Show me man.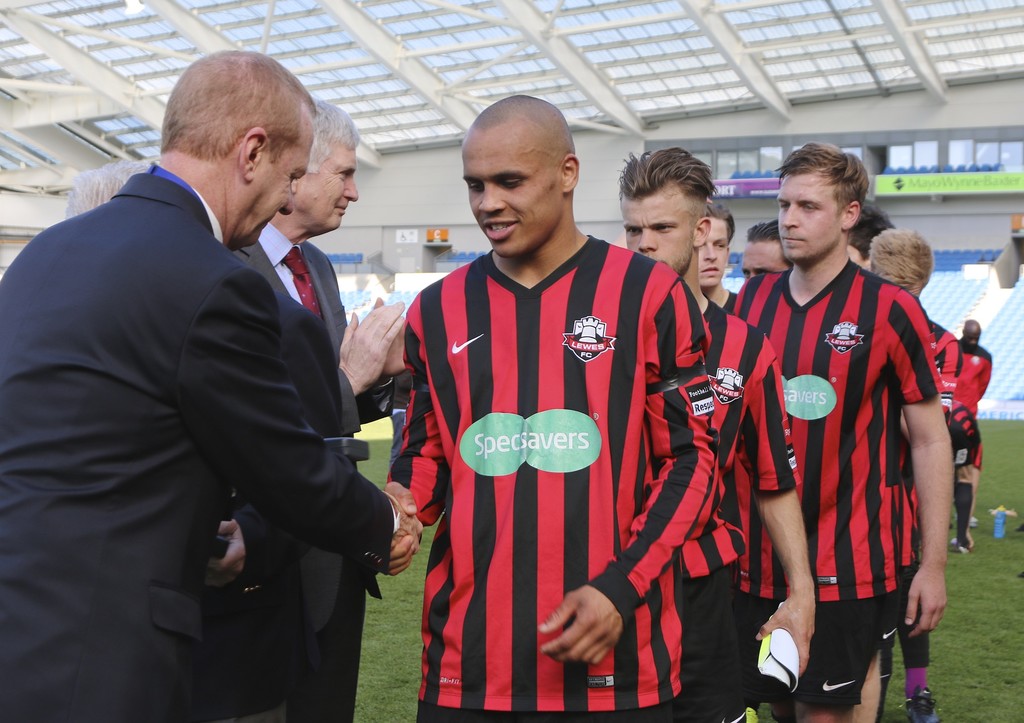
man is here: box=[376, 93, 720, 722].
